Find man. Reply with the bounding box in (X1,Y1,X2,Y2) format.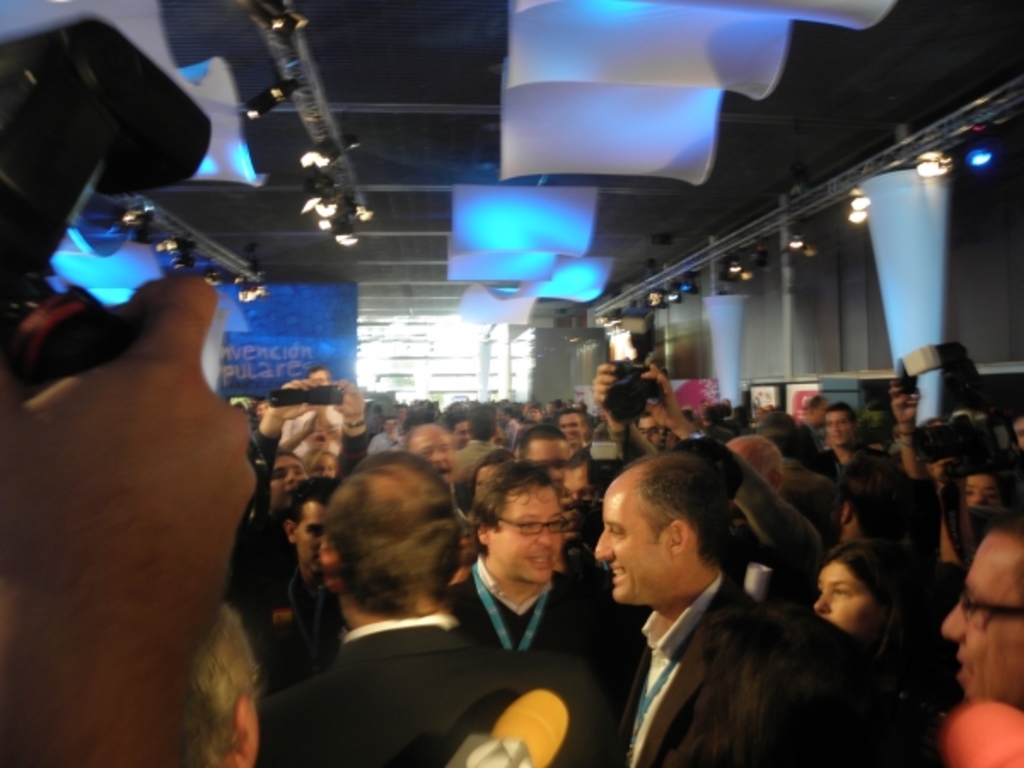
(596,353,840,592).
